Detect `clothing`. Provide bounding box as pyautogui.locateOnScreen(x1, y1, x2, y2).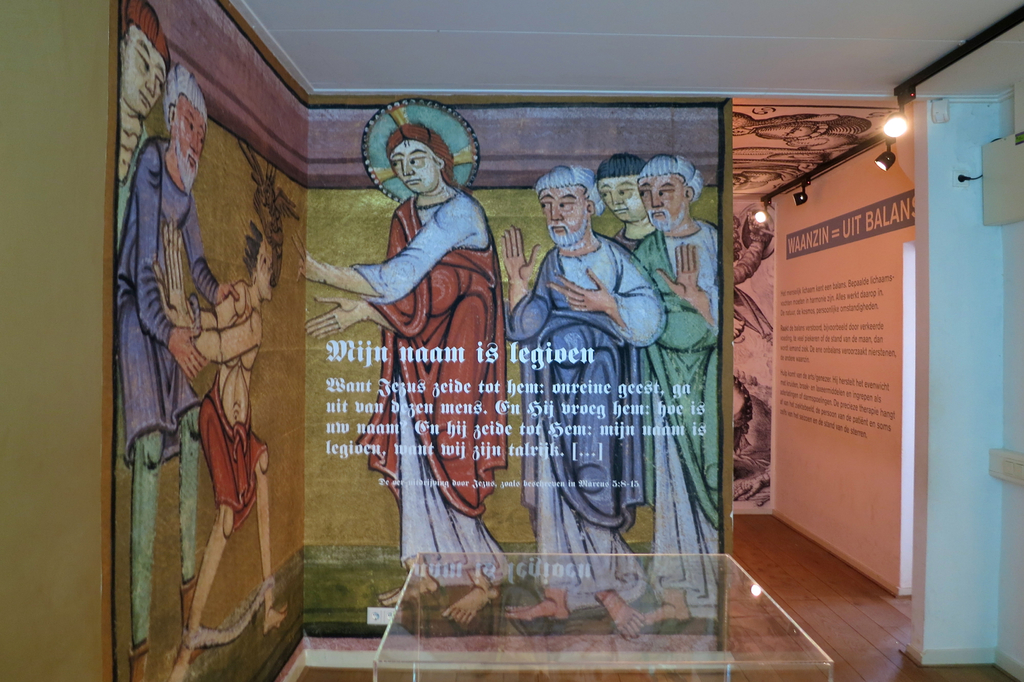
pyautogui.locateOnScreen(116, 136, 217, 471).
